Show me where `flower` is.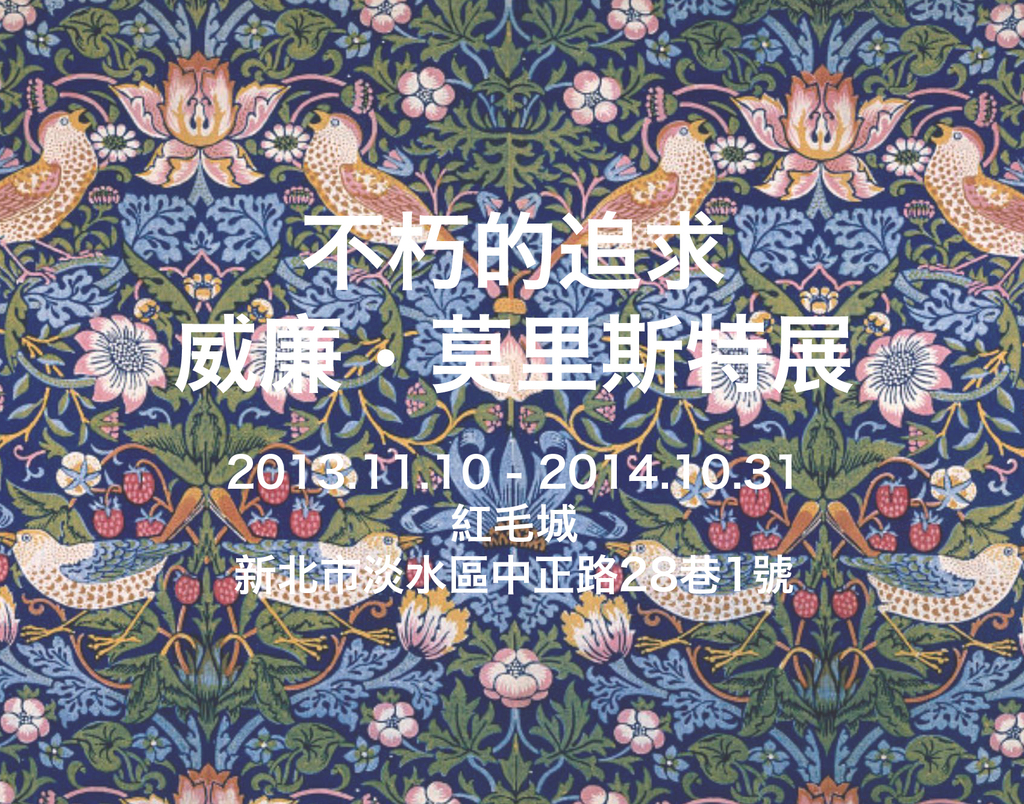
`flower` is at [791,780,854,803].
